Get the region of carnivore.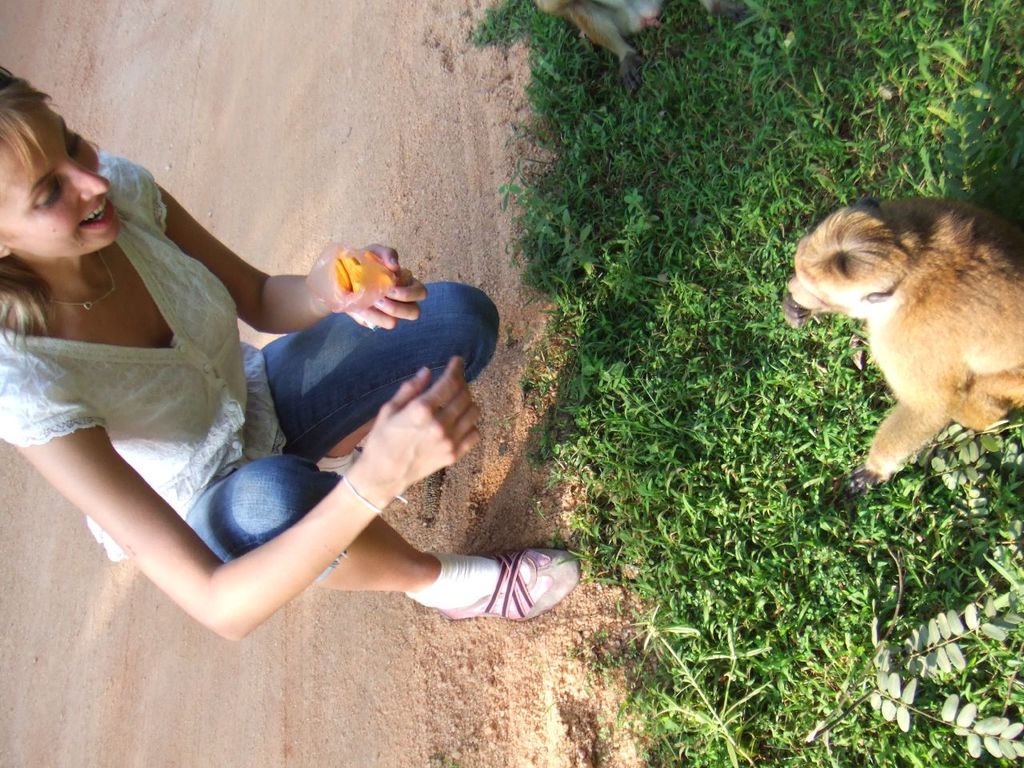
box=[765, 181, 1023, 517].
